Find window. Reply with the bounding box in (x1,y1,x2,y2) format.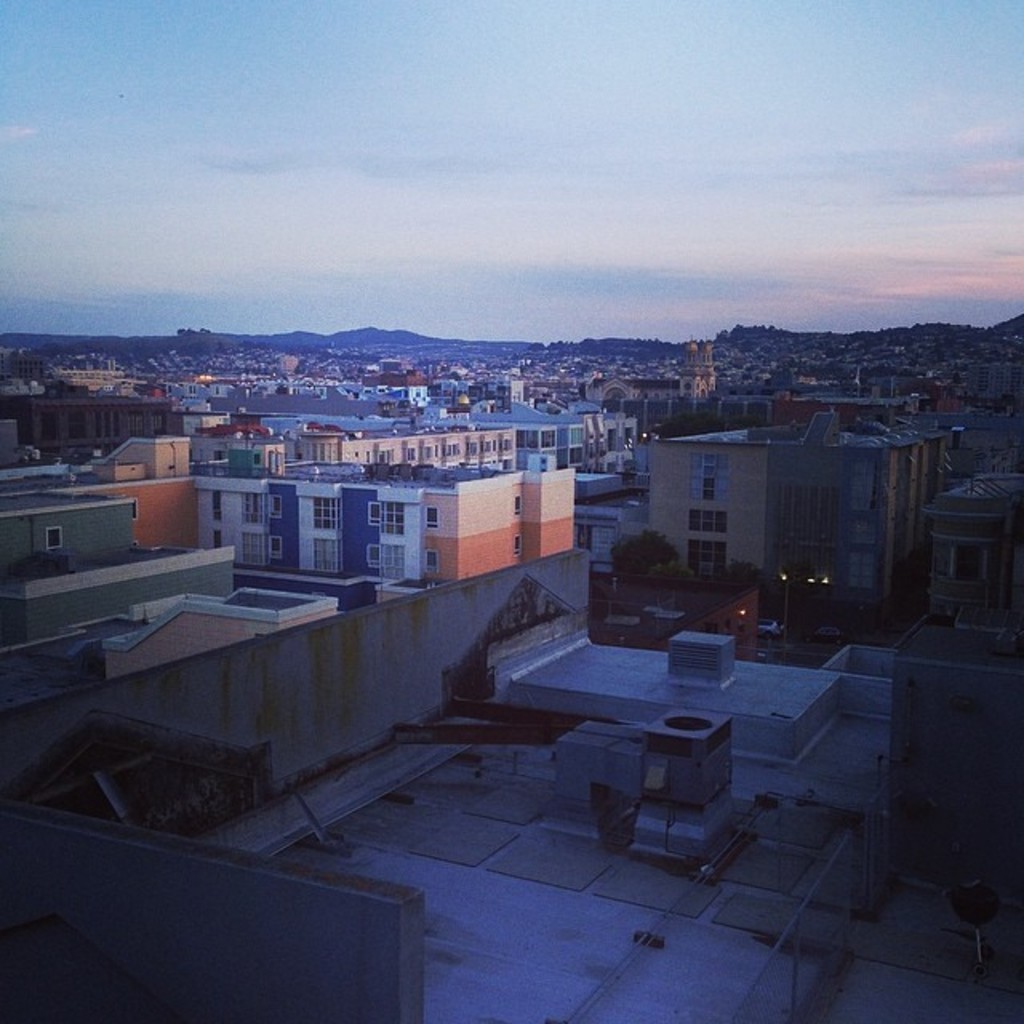
(509,533,523,555).
